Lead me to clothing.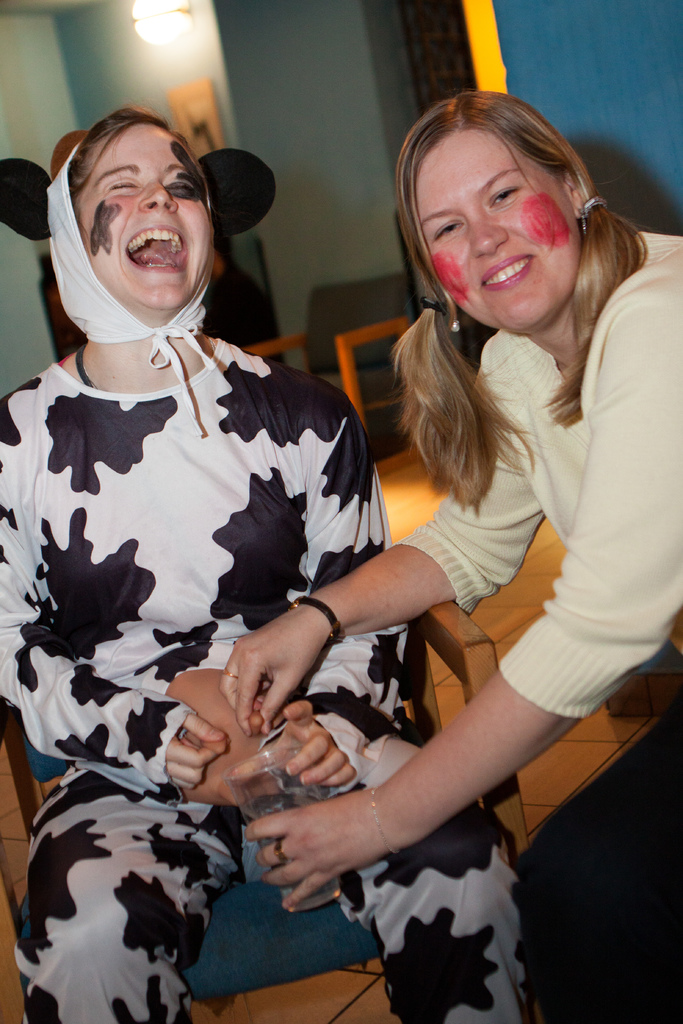
Lead to crop(0, 335, 531, 1023).
